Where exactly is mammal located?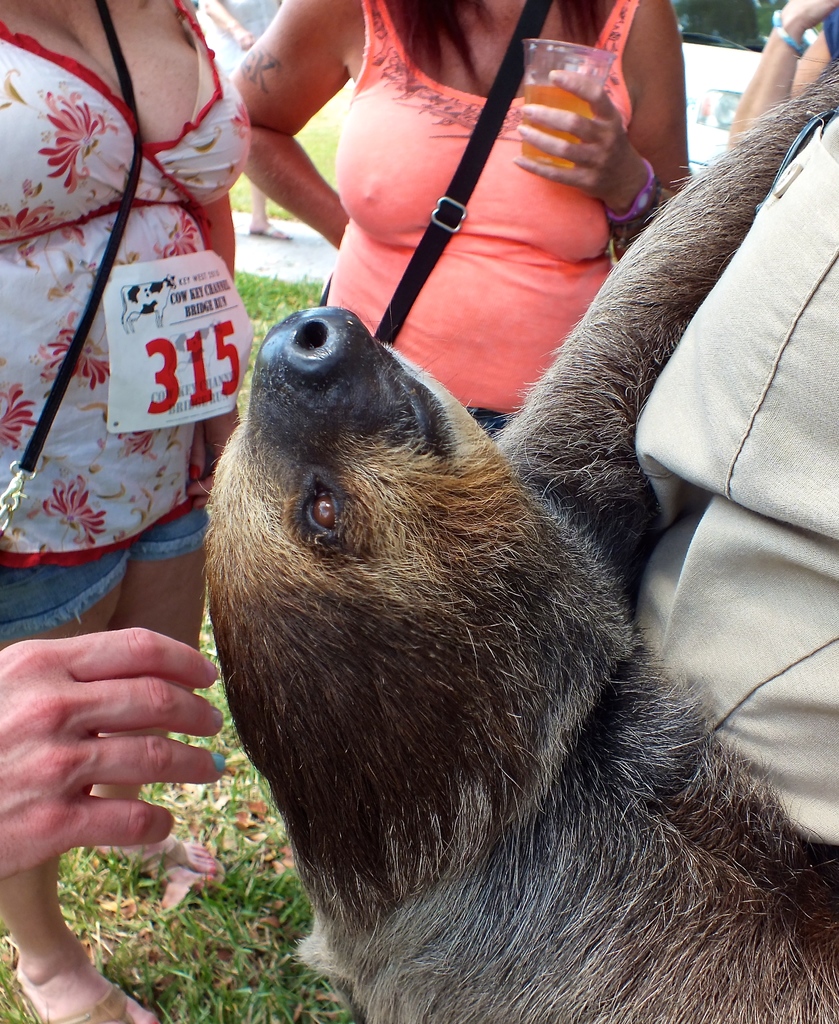
Its bounding box is 227,0,687,442.
